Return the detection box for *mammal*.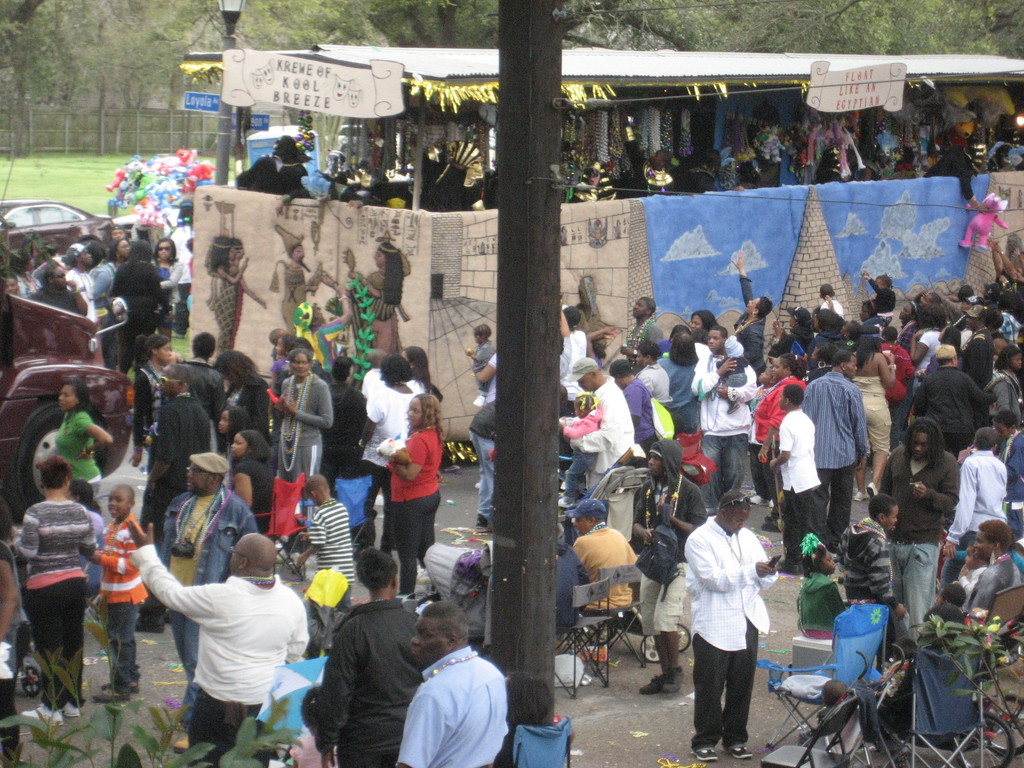
660,330,698,429.
